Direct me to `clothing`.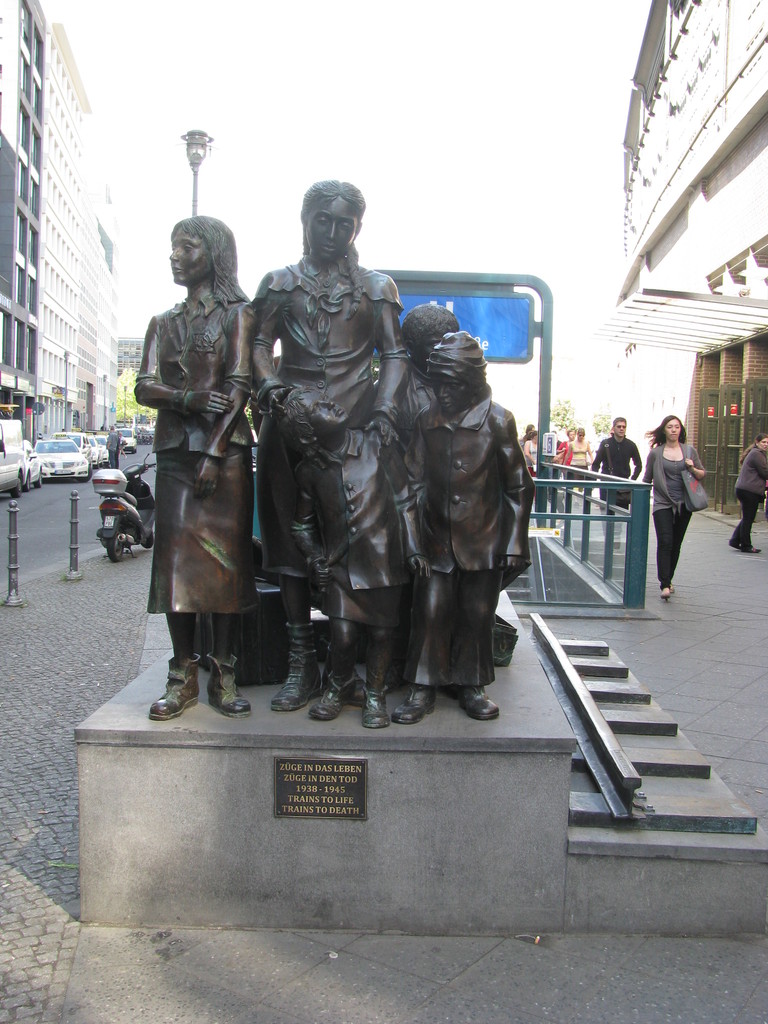
Direction: 730,487,763,548.
